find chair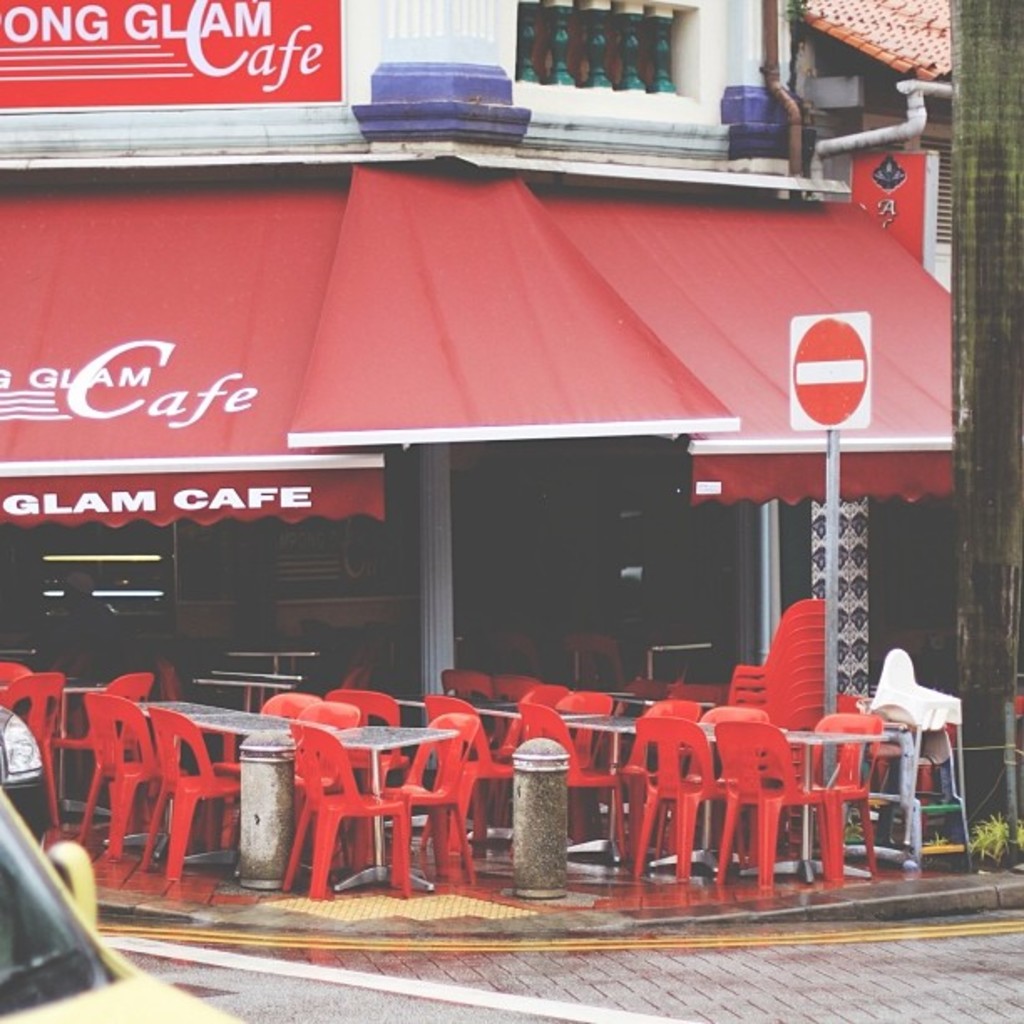
rect(2, 664, 69, 828)
